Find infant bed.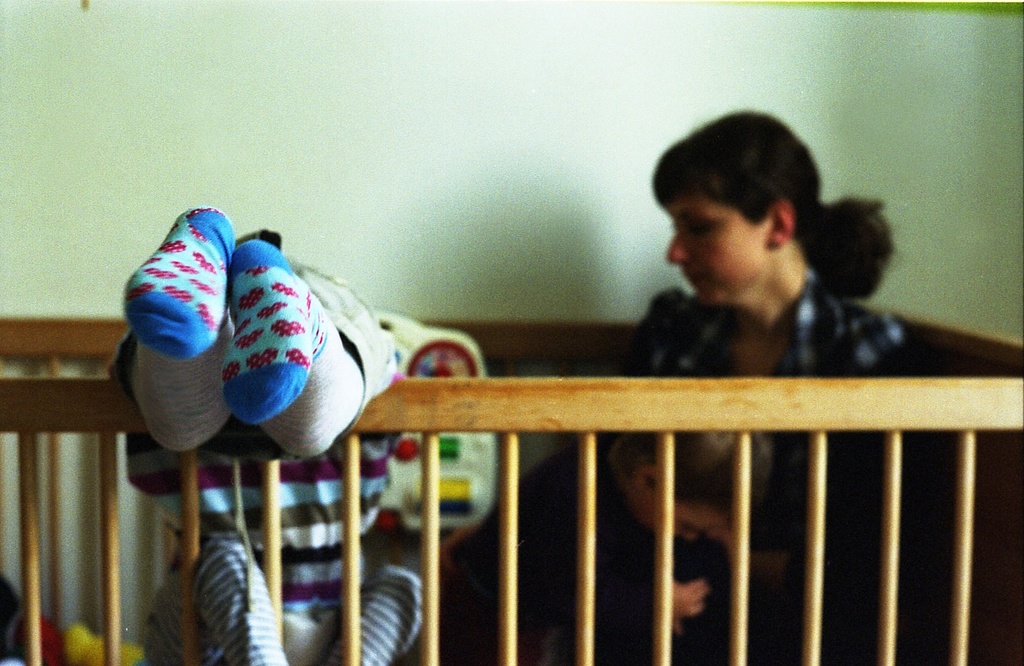
<bbox>0, 317, 1023, 665</bbox>.
